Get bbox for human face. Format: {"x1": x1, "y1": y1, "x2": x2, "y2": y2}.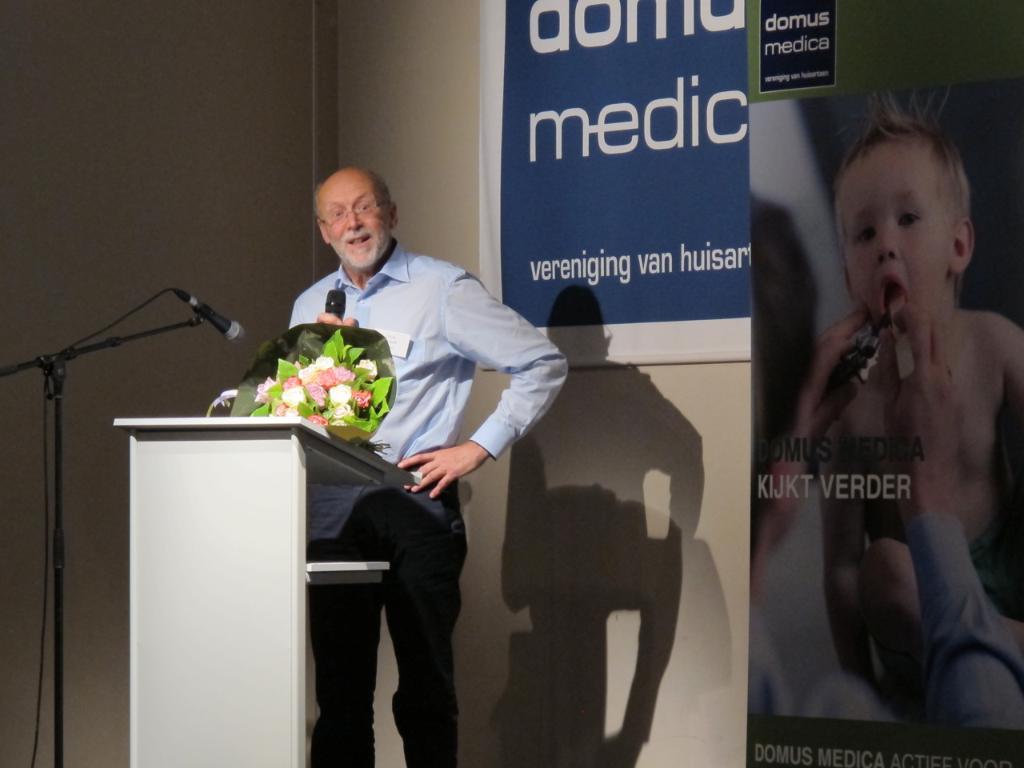
{"x1": 319, "y1": 172, "x2": 381, "y2": 272}.
